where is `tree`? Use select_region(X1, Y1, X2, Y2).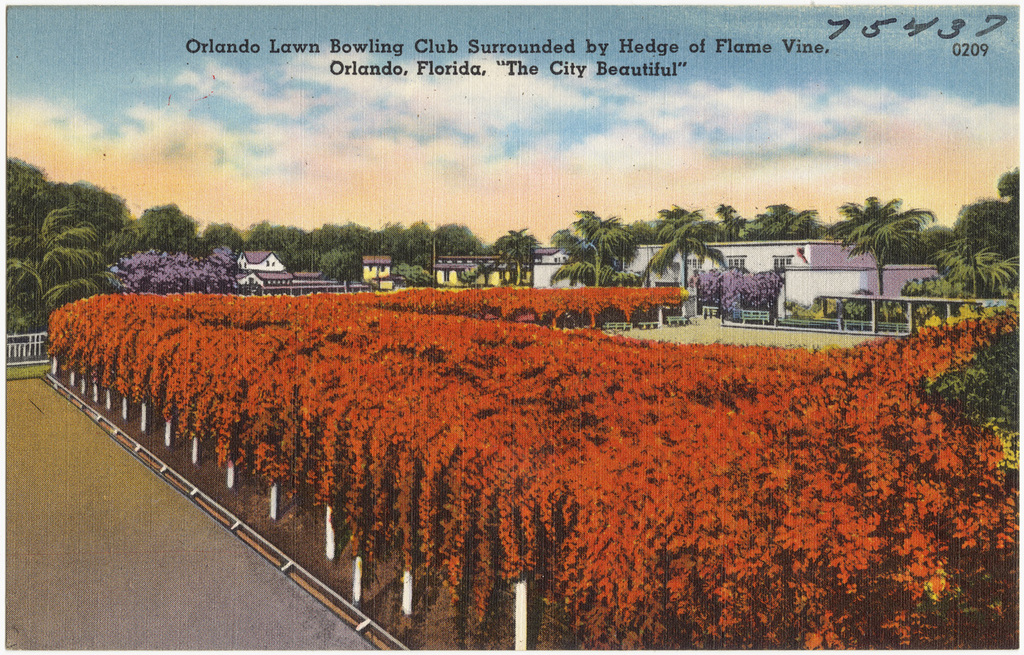
select_region(887, 275, 962, 300).
